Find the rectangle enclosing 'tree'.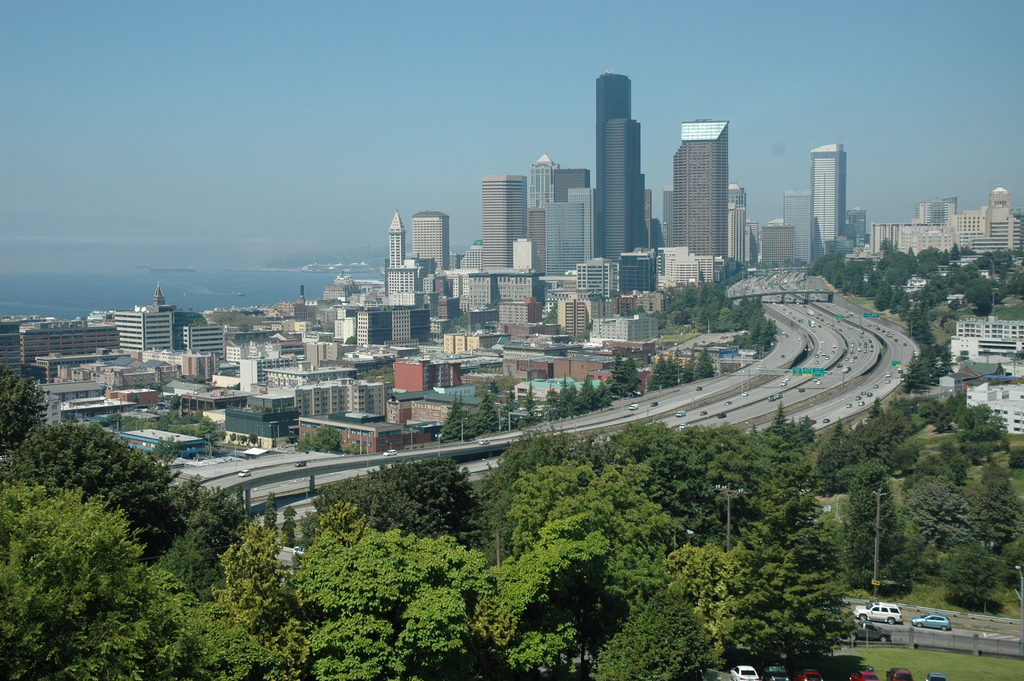
x1=281, y1=504, x2=300, y2=545.
